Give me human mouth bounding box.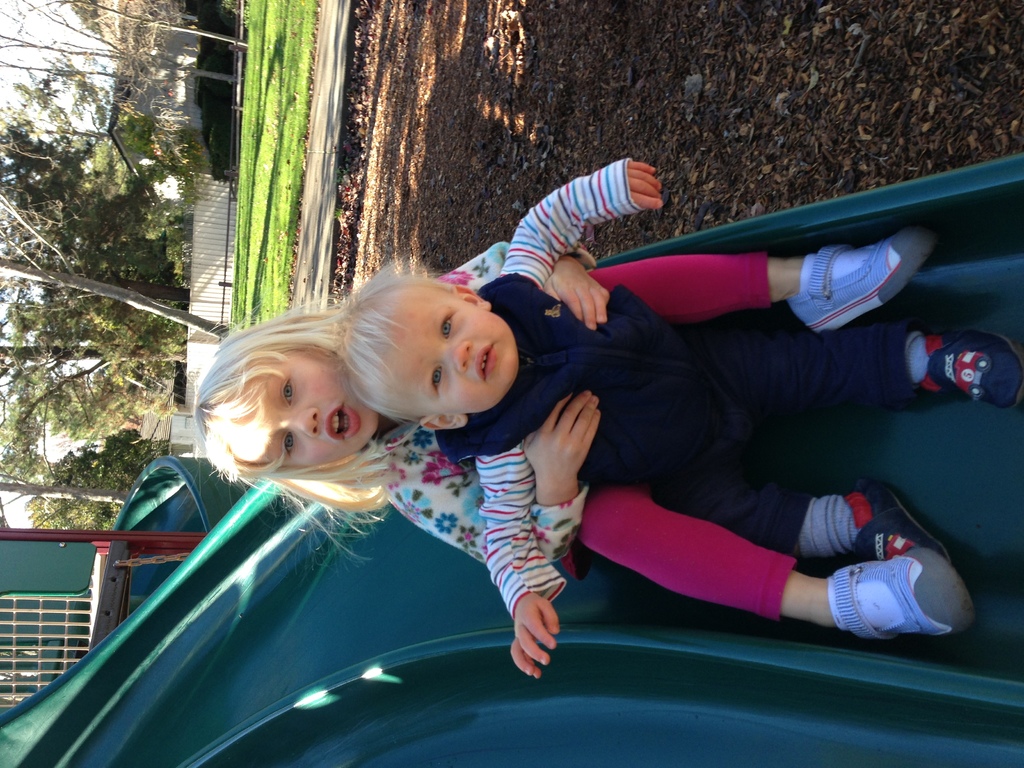
box=[477, 345, 497, 386].
